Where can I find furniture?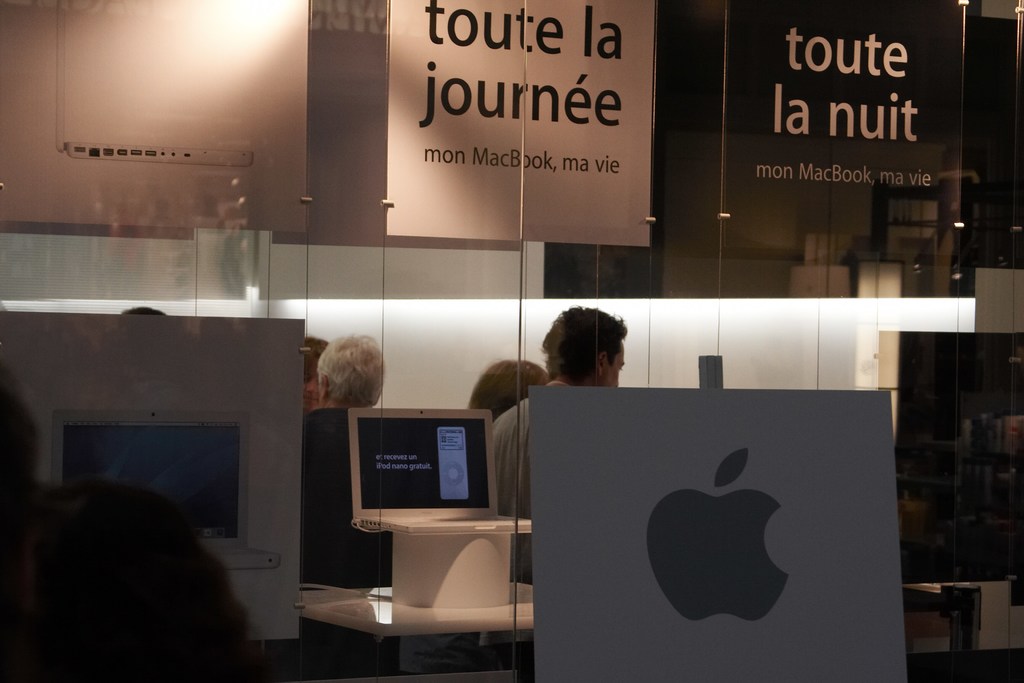
You can find it at x1=296 y1=579 x2=532 y2=641.
